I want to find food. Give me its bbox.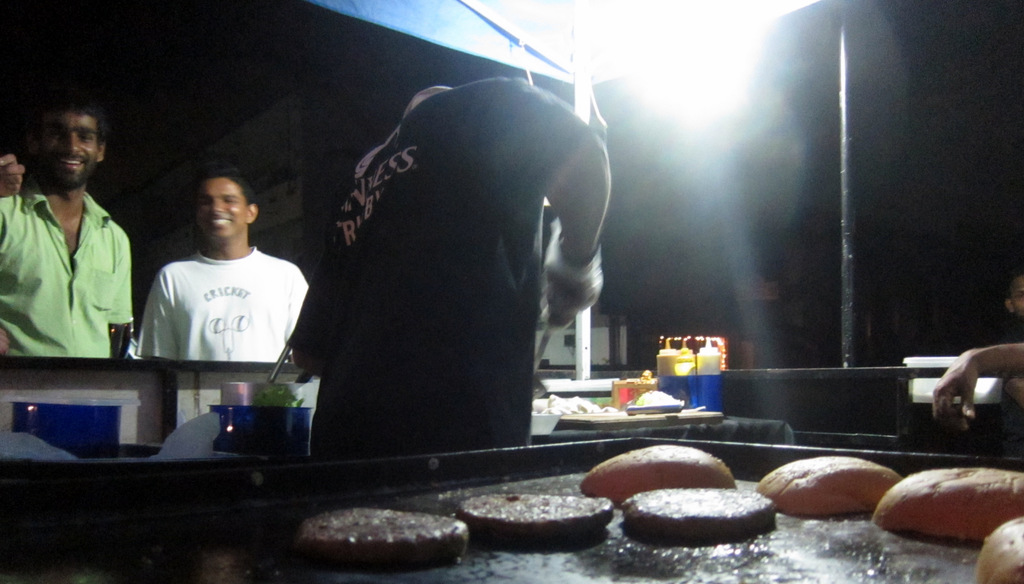
Rect(461, 489, 616, 542).
